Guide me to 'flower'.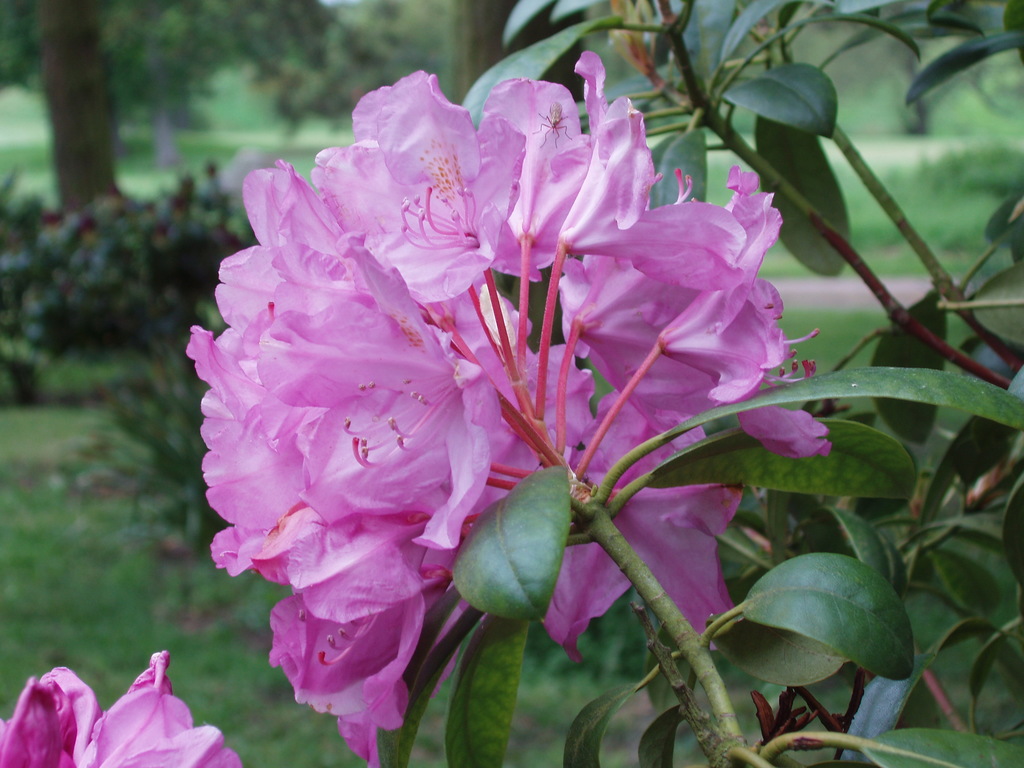
Guidance: 0 648 242 767.
